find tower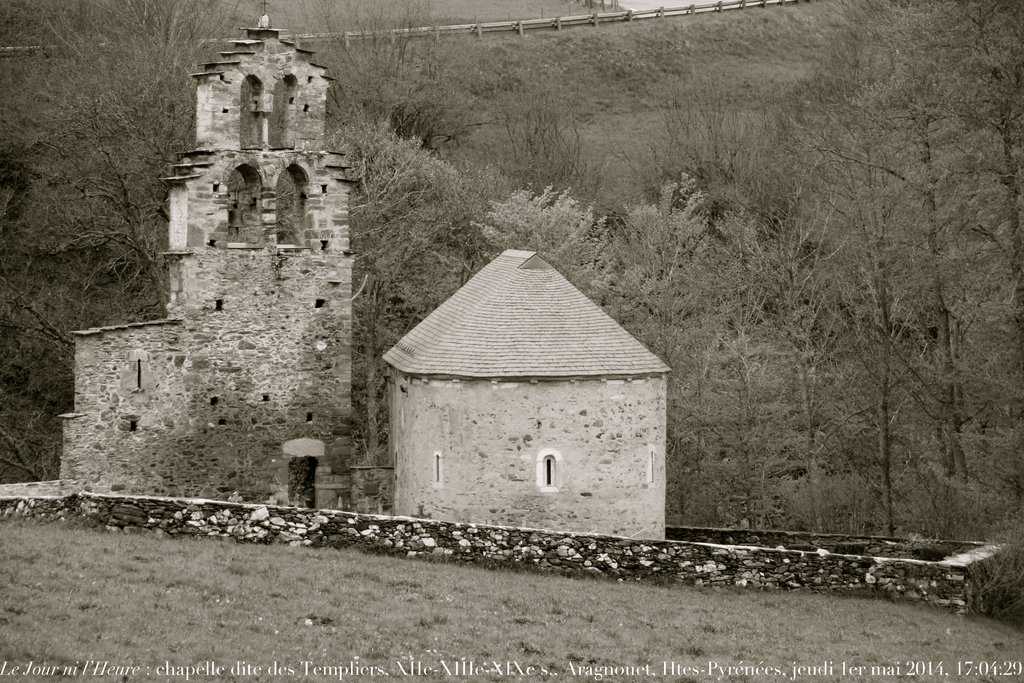
<box>140,4,349,256</box>
